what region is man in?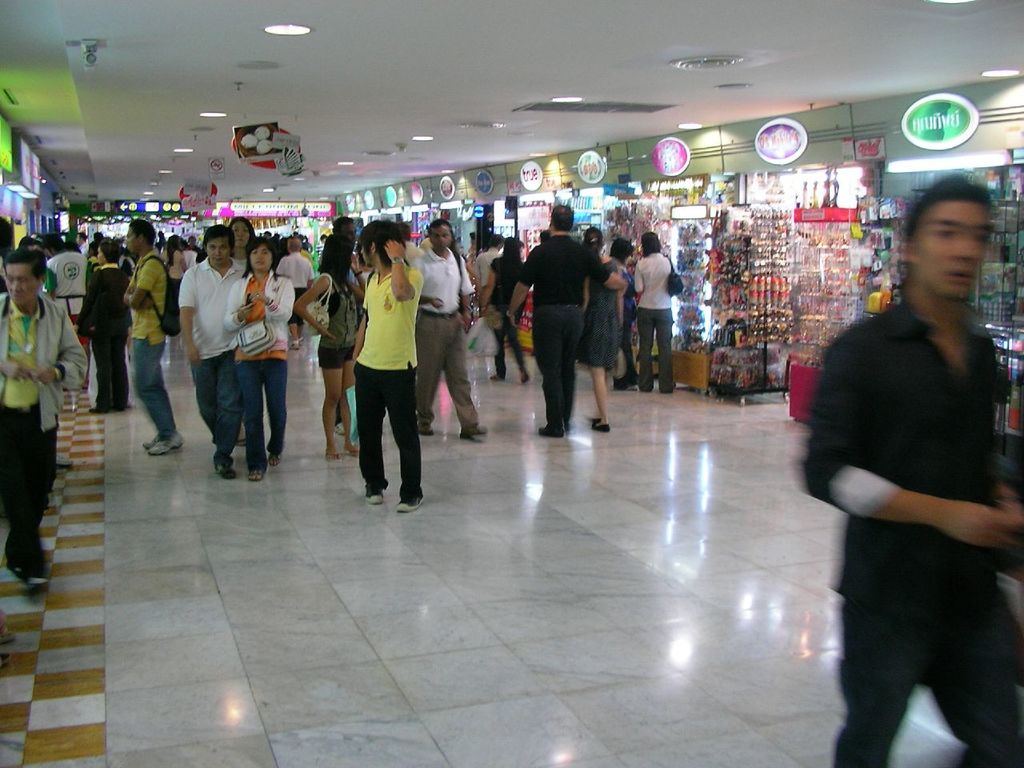
803 160 1019 767.
